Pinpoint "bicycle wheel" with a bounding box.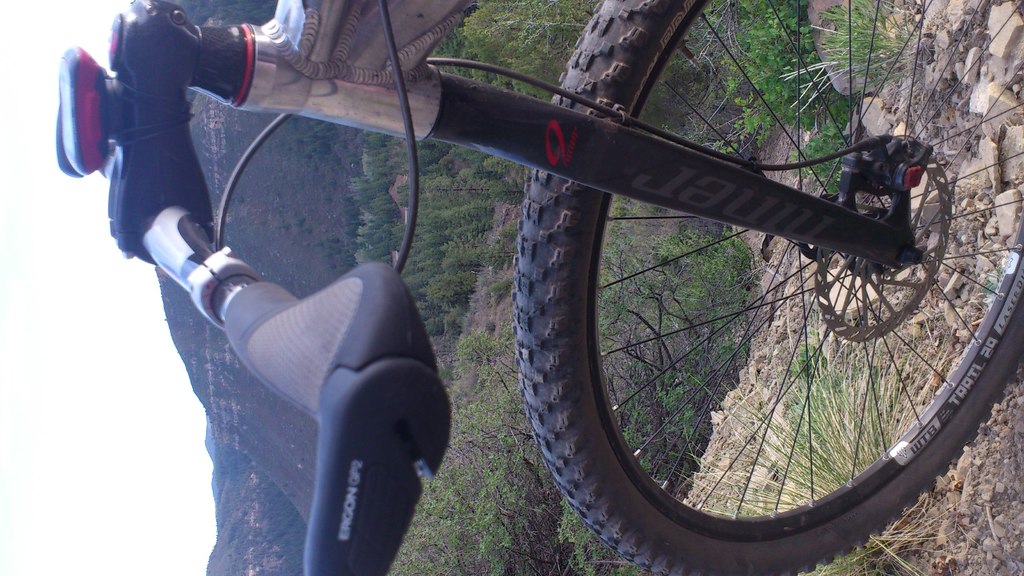
pyautogui.locateOnScreen(515, 0, 1023, 575).
